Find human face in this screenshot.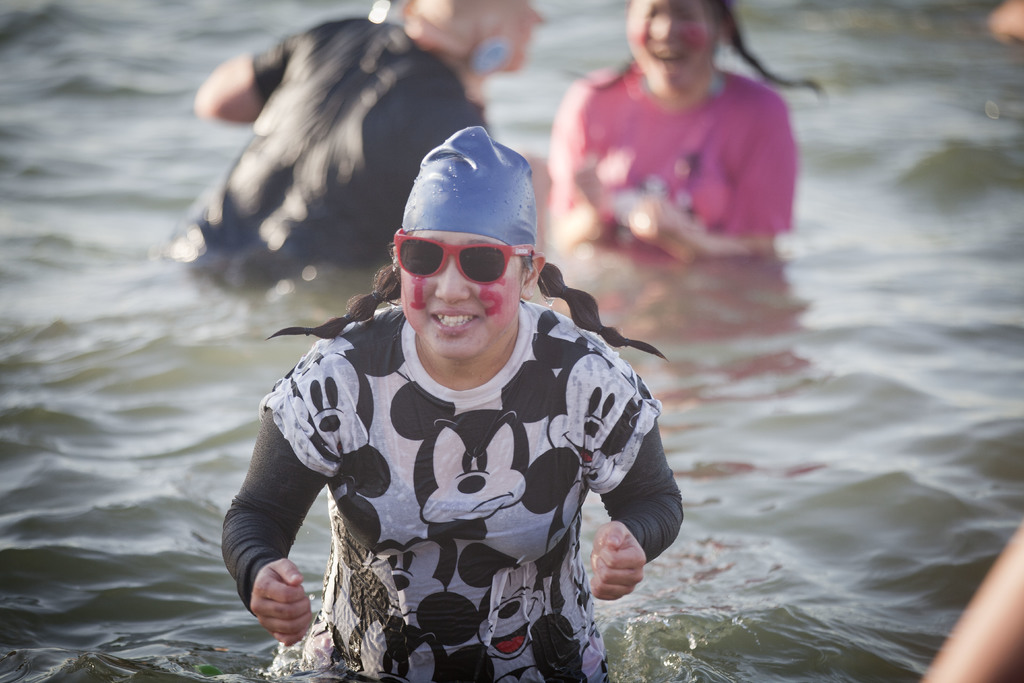
The bounding box for human face is {"x1": 401, "y1": 231, "x2": 525, "y2": 361}.
